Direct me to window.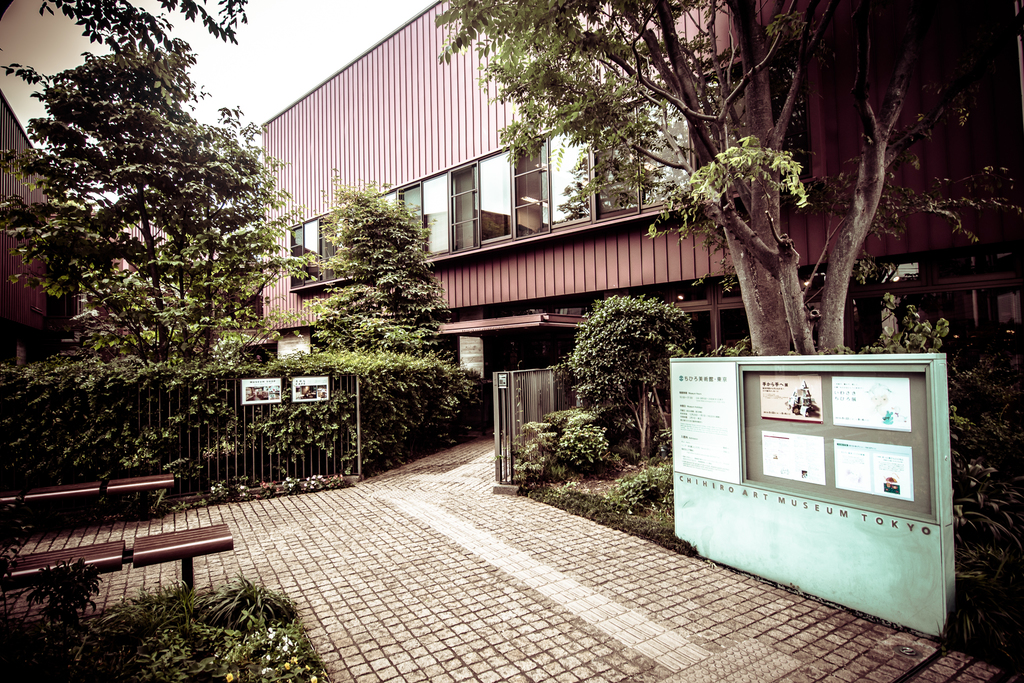
Direction: 476,148,512,241.
